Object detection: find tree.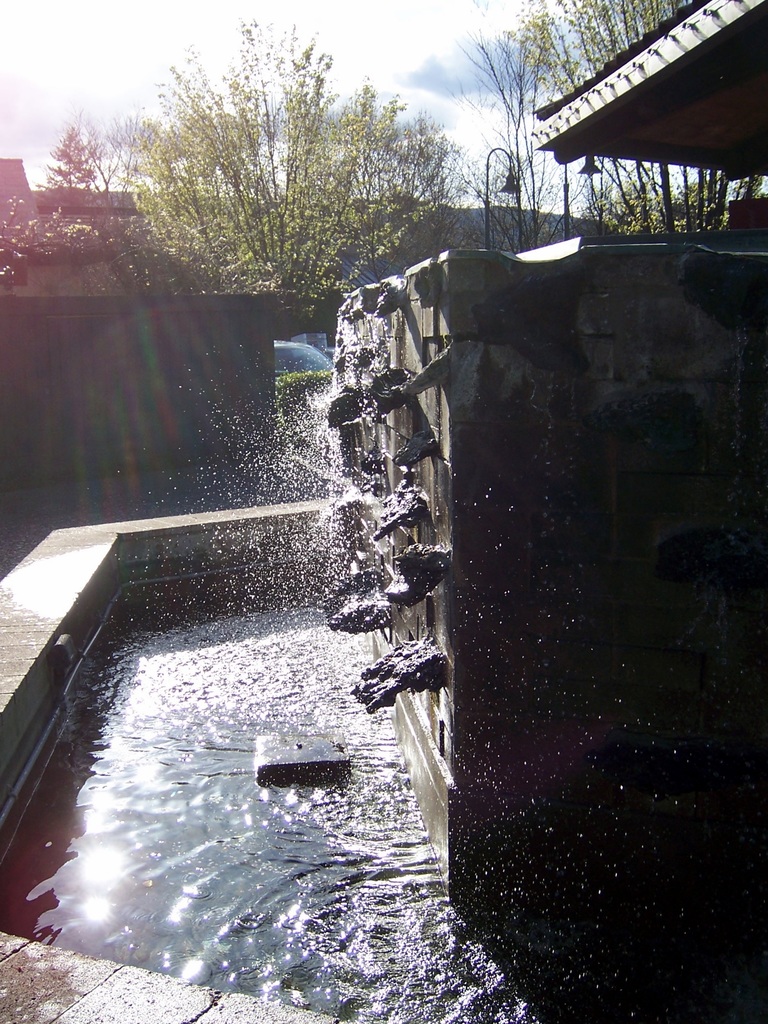
rect(498, 0, 767, 232).
